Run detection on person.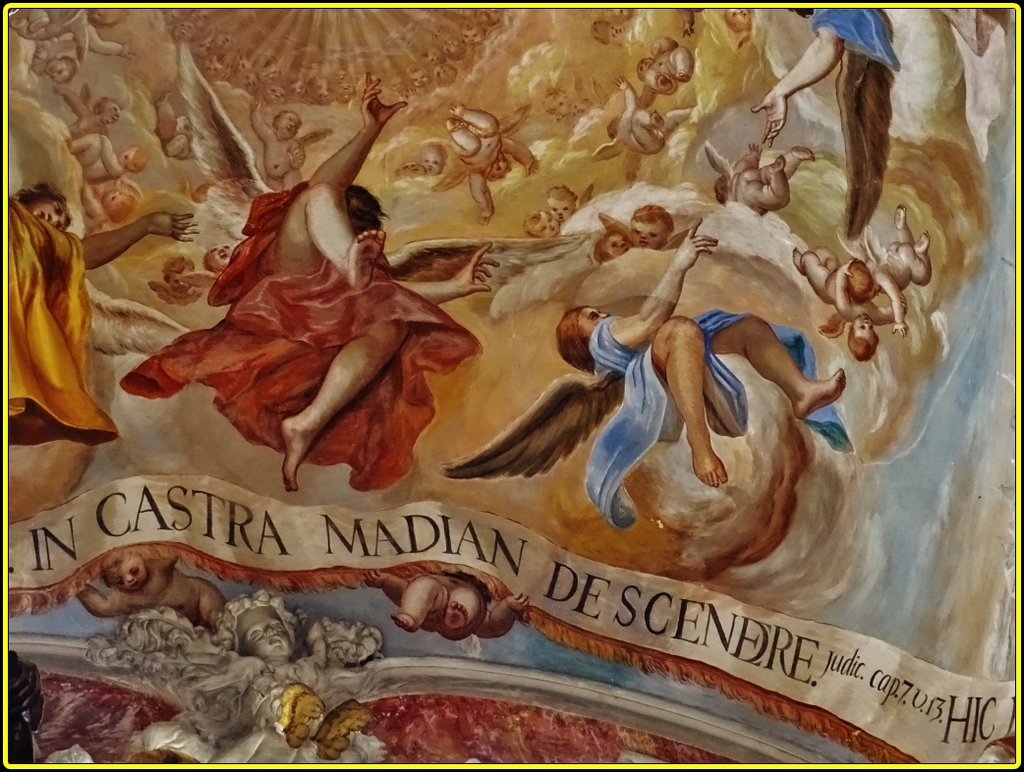
Result: 367/576/533/641.
